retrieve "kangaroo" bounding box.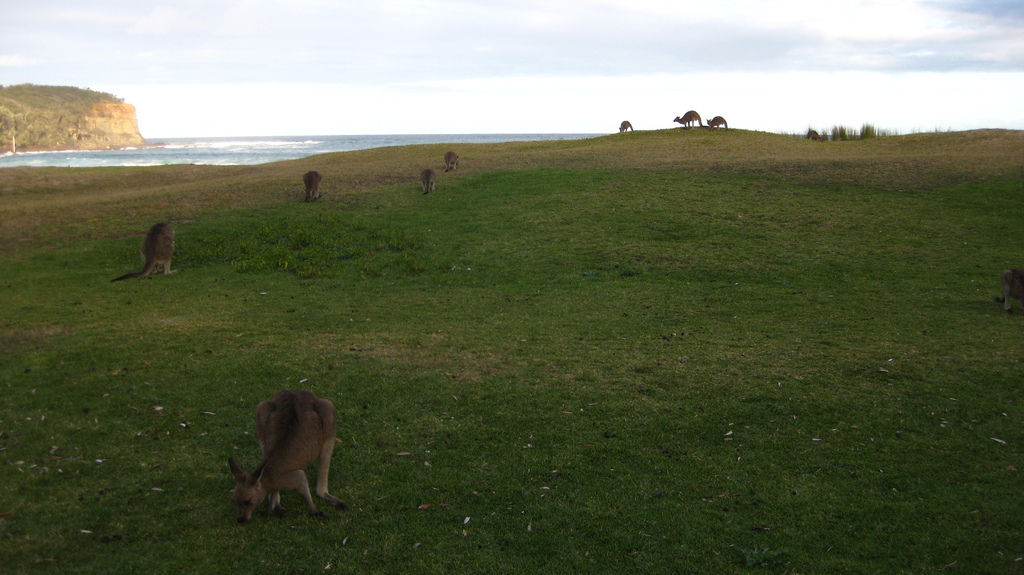
Bounding box: [left=108, top=223, right=181, bottom=281].
